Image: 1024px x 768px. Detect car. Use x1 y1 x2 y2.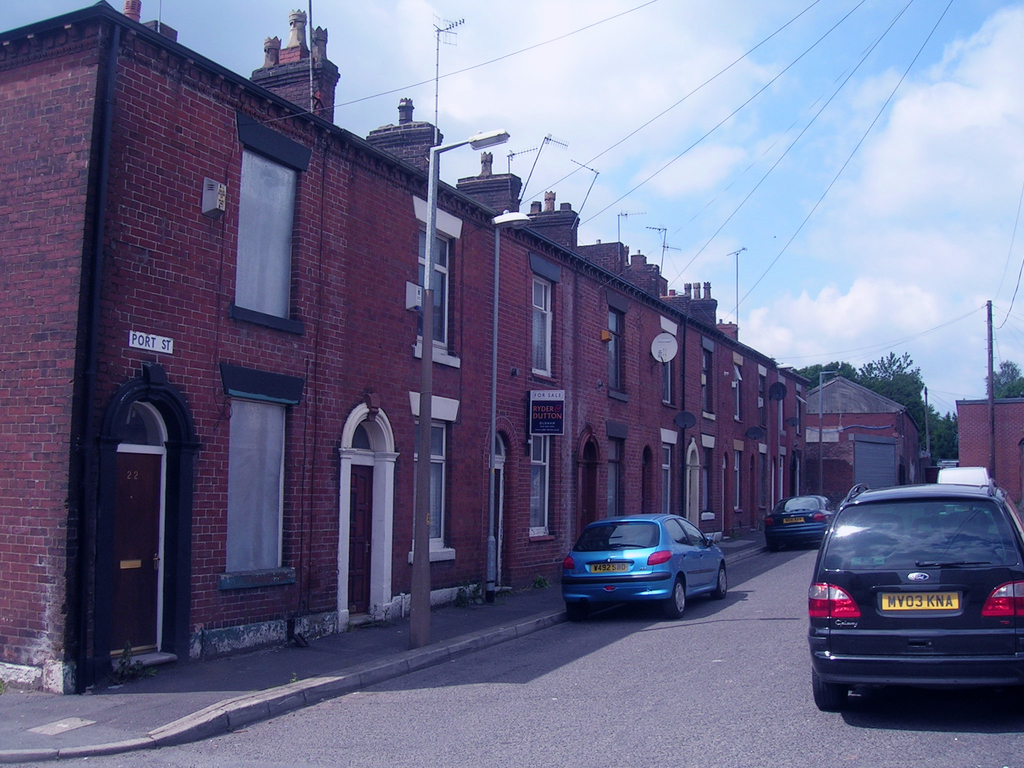
764 492 837 537.
